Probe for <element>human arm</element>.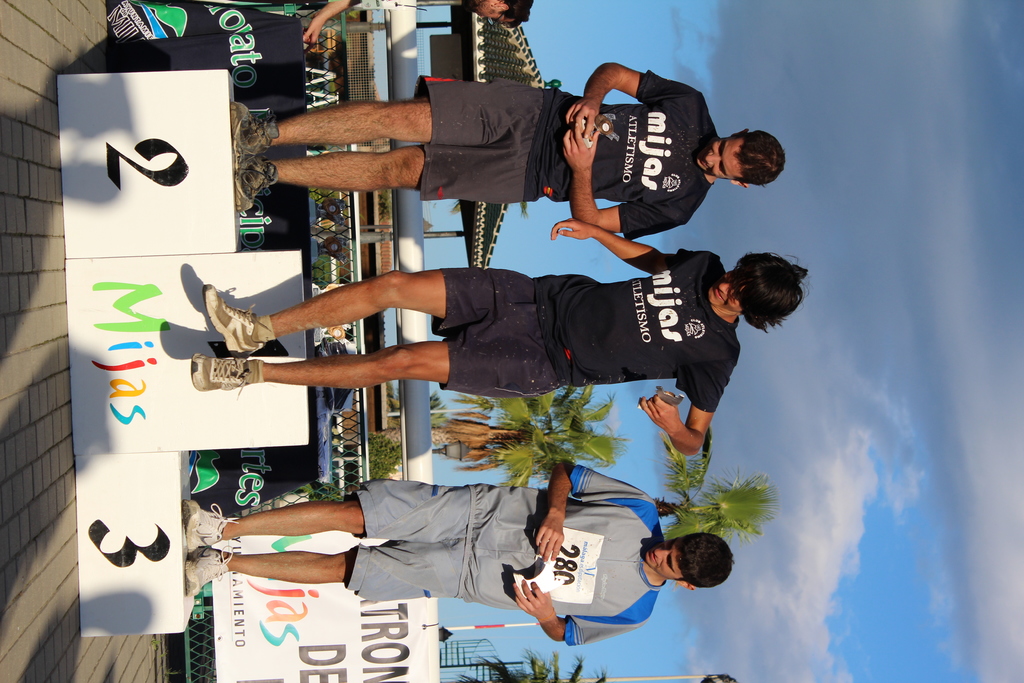
Probe result: select_region(566, 53, 694, 126).
